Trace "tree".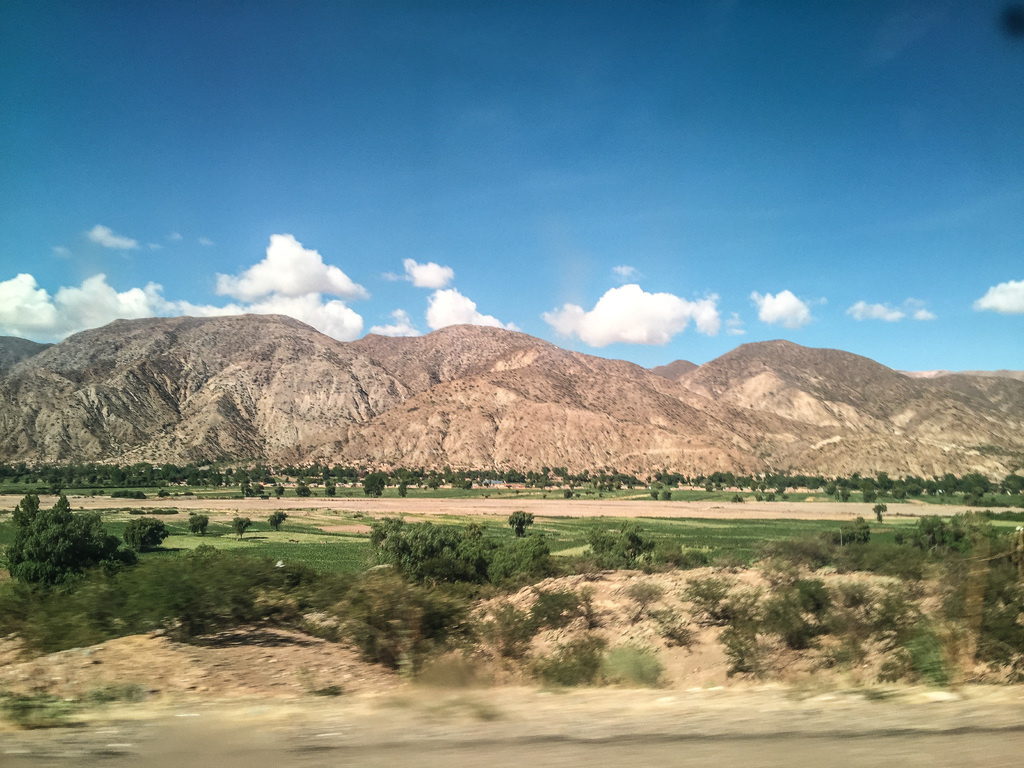
Traced to {"left": 361, "top": 474, "right": 387, "bottom": 499}.
